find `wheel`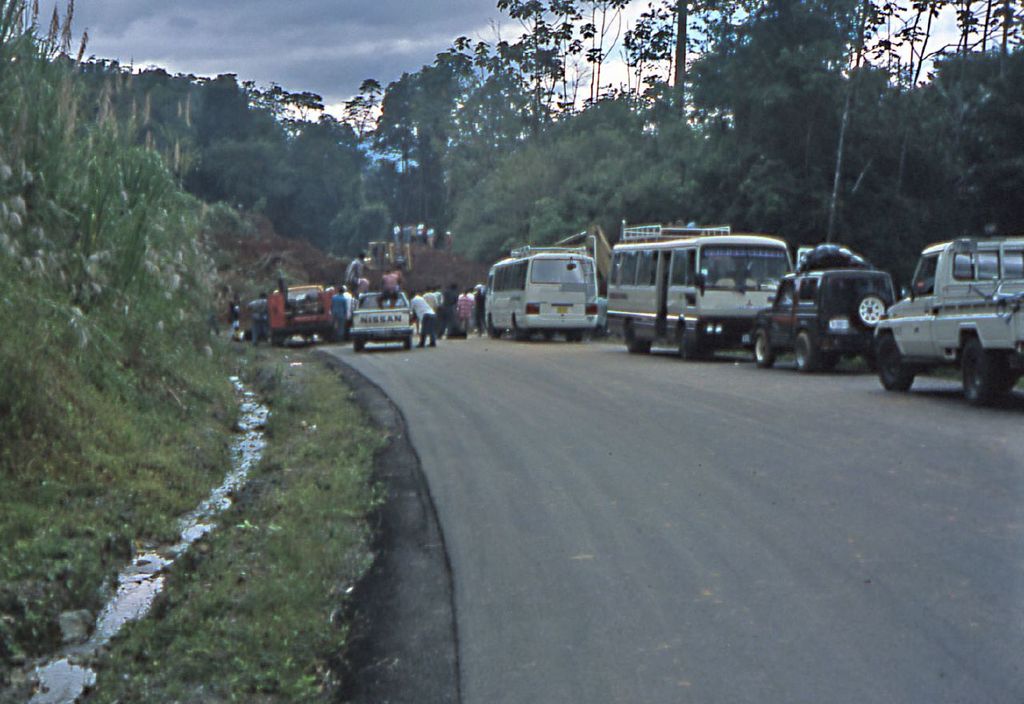
rect(489, 325, 495, 342)
